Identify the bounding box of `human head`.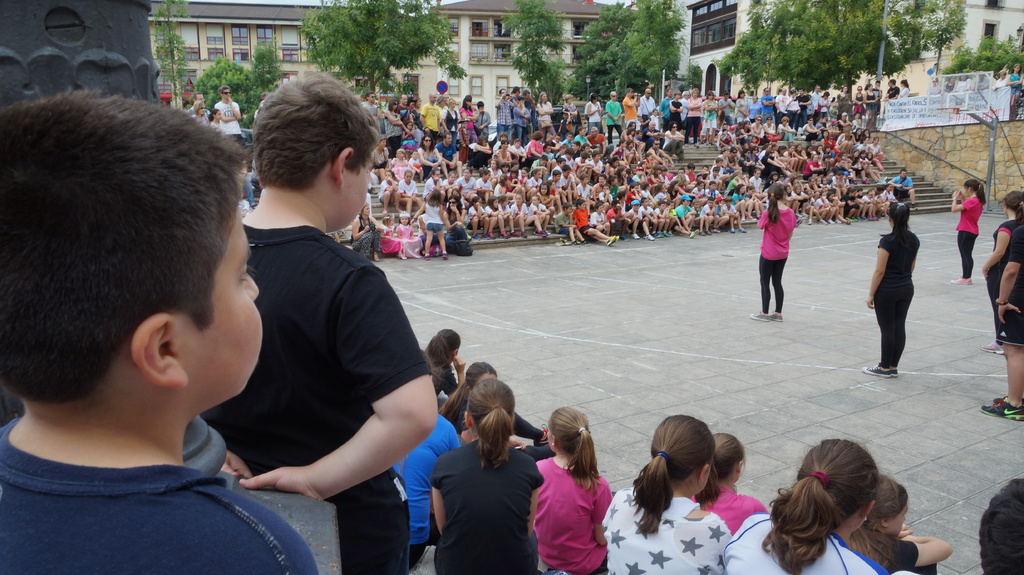
<bbox>859, 473, 913, 539</bbox>.
